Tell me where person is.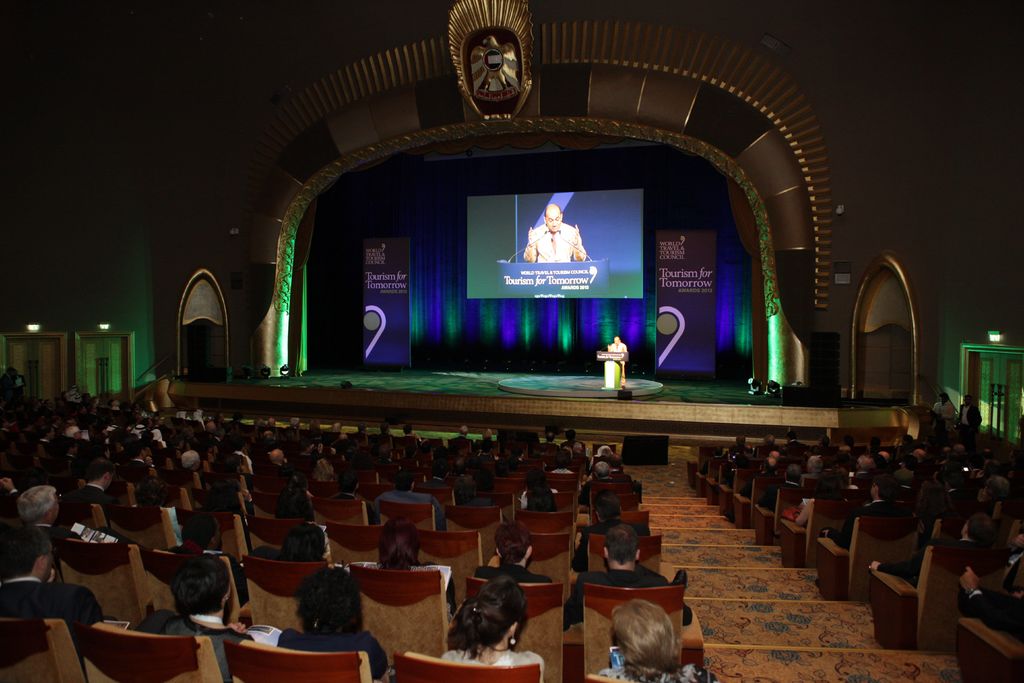
person is at [left=522, top=466, right=557, bottom=492].
